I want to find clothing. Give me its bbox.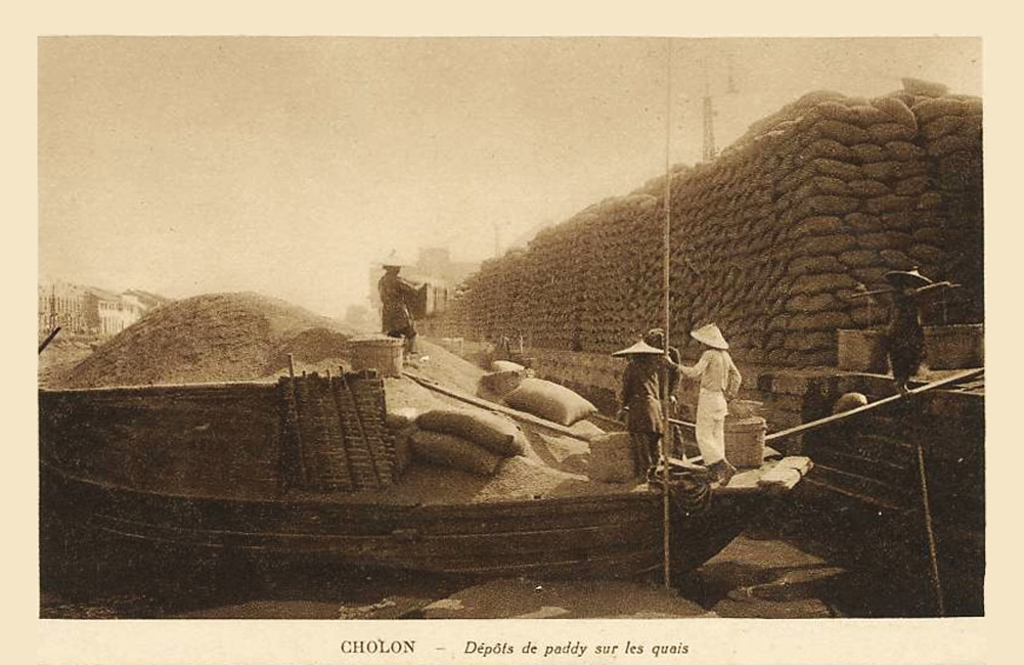
619 361 663 477.
